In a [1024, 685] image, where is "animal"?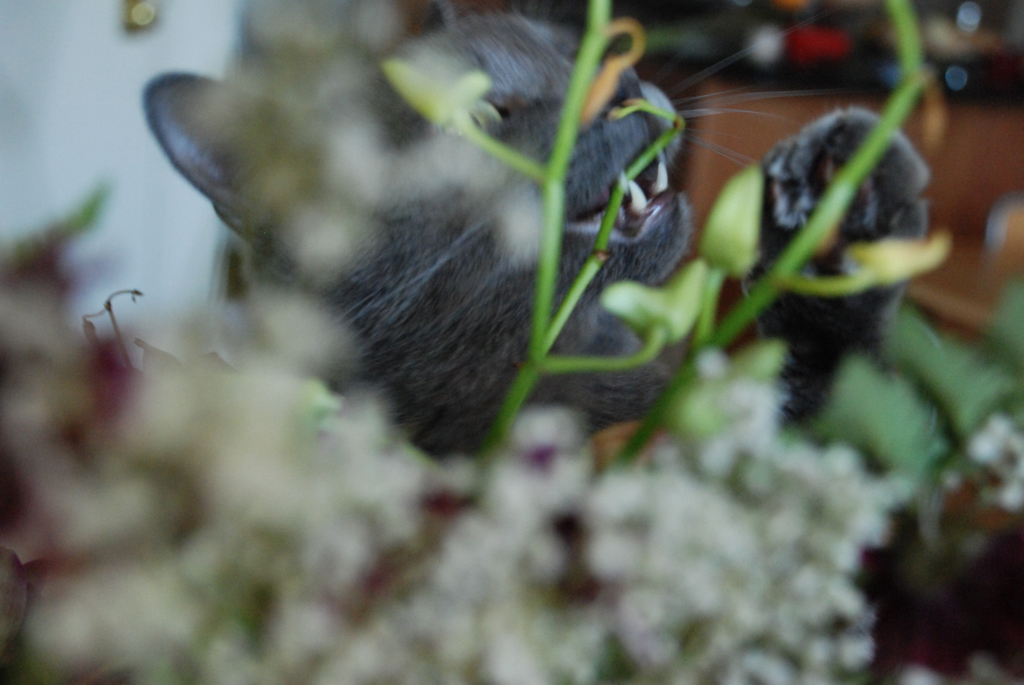
147:9:931:463.
